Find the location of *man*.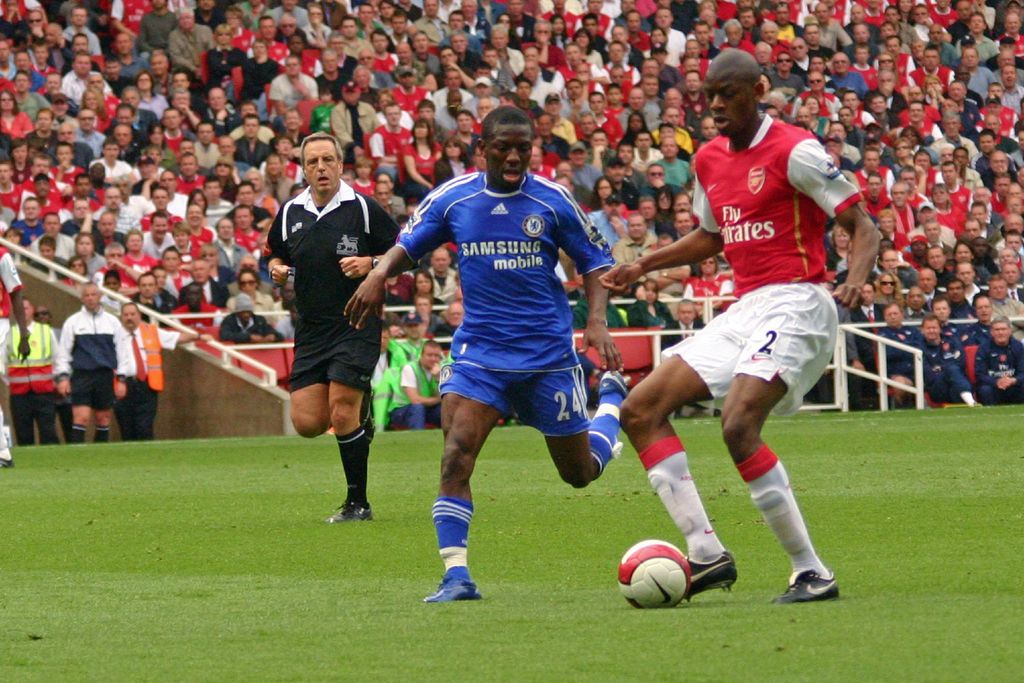
Location: 236,163,281,217.
